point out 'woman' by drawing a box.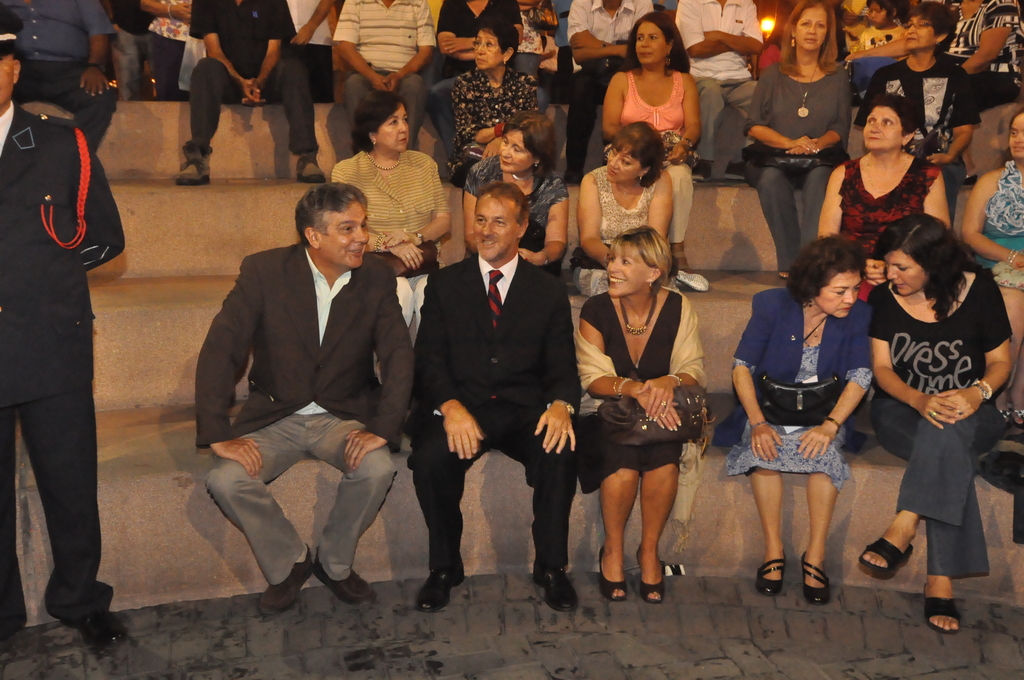
region(580, 204, 719, 603).
